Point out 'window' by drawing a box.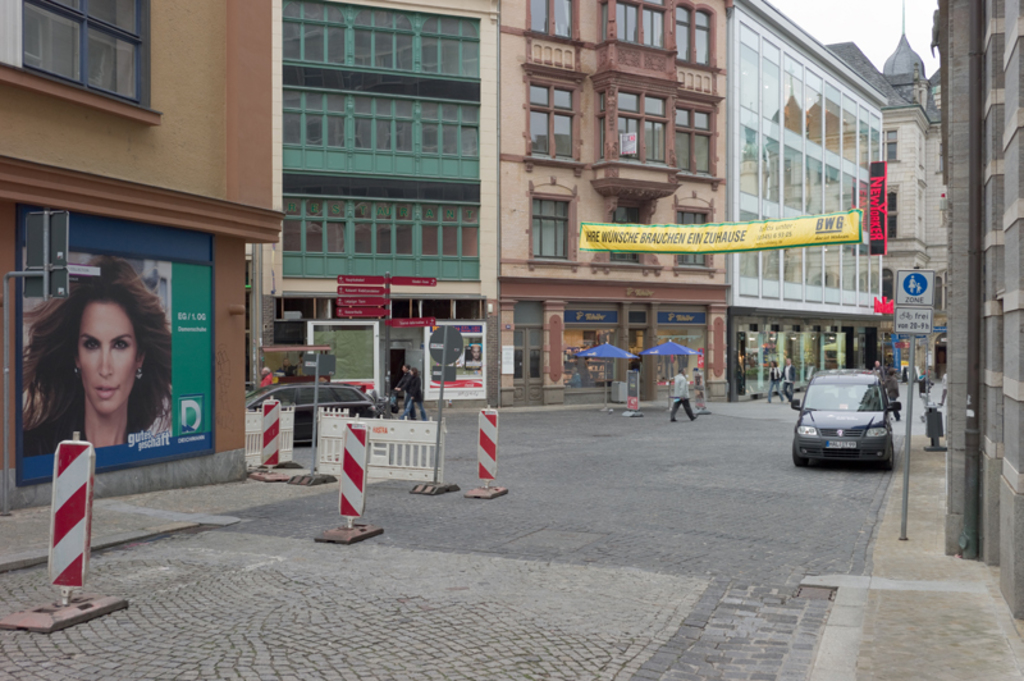
locate(812, 223, 827, 302).
